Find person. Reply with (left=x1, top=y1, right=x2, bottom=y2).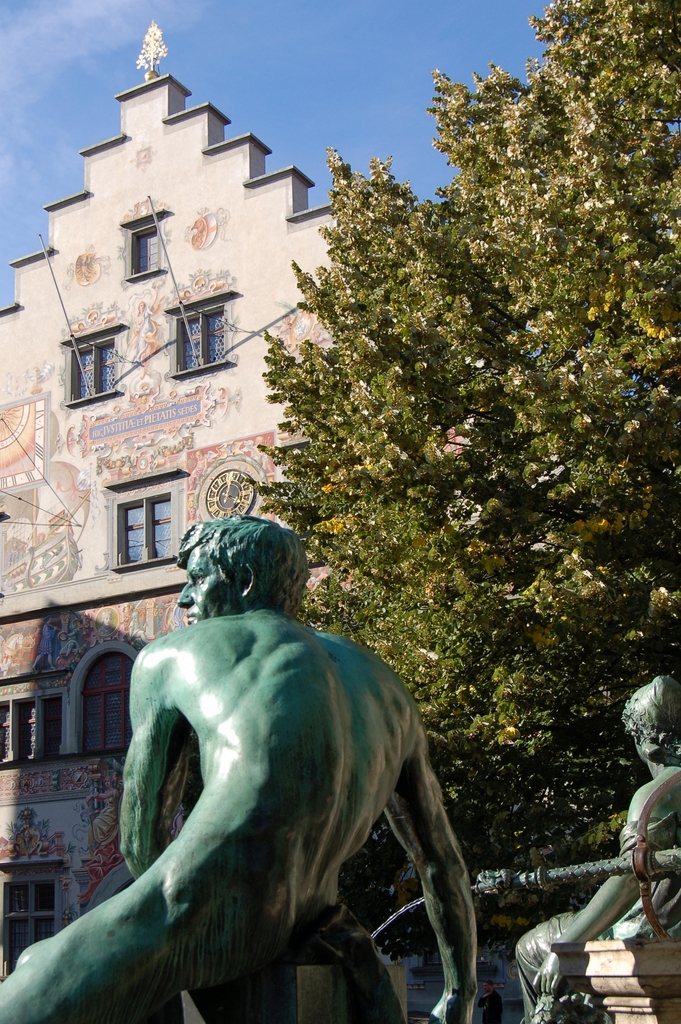
(left=511, top=671, right=680, bottom=1023).
